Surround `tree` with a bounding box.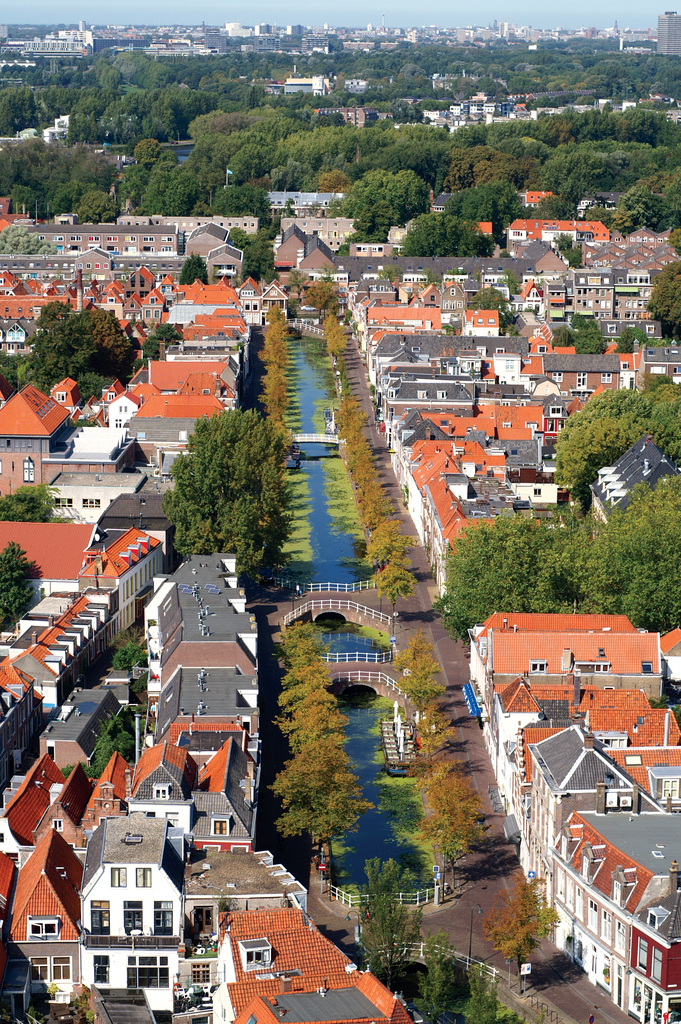
box=[440, 180, 534, 237].
